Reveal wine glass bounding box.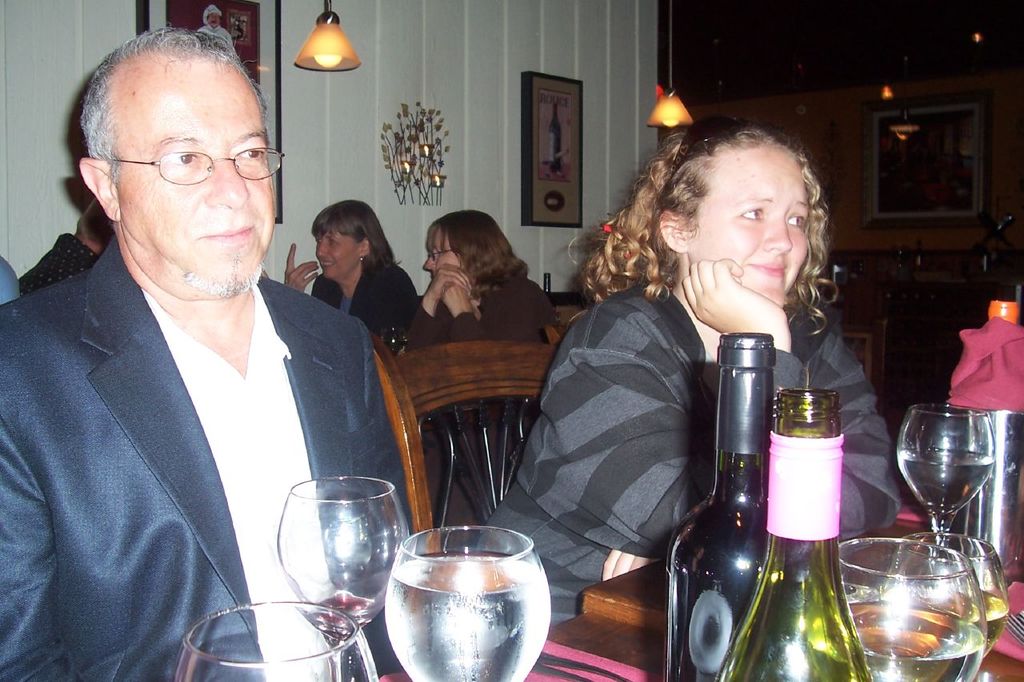
Revealed: BBox(382, 525, 551, 681).
